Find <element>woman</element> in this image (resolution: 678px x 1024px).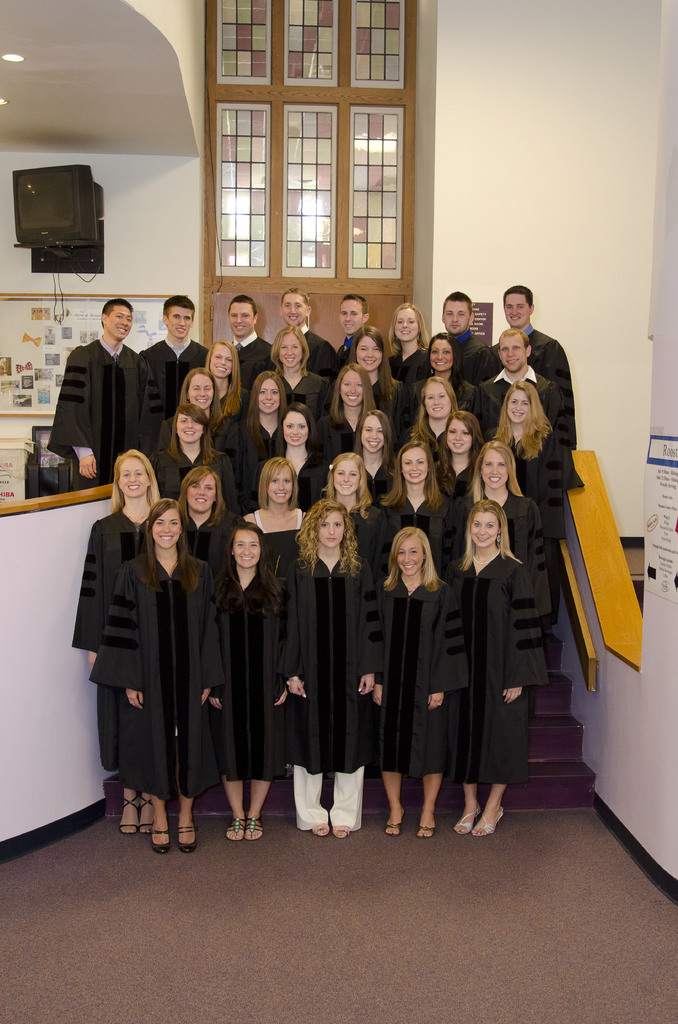
<bbox>168, 460, 239, 796</bbox>.
